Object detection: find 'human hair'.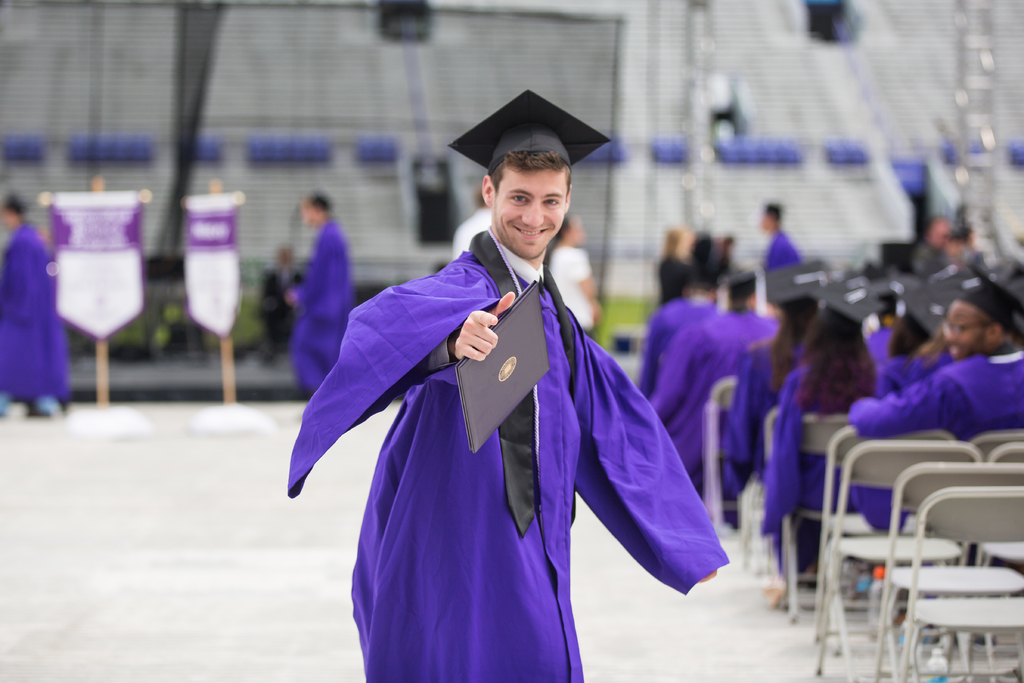
select_region(767, 296, 819, 393).
